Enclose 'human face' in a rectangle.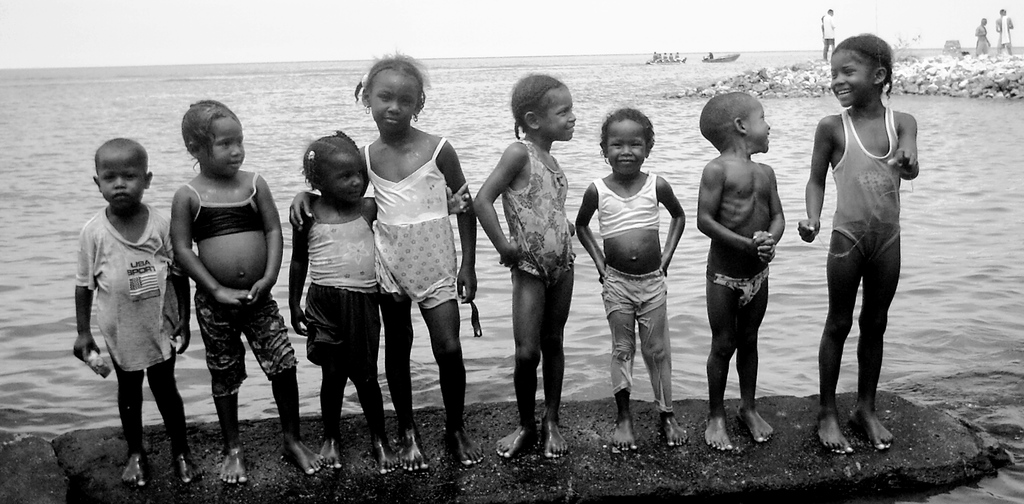
x1=368, y1=74, x2=412, y2=136.
